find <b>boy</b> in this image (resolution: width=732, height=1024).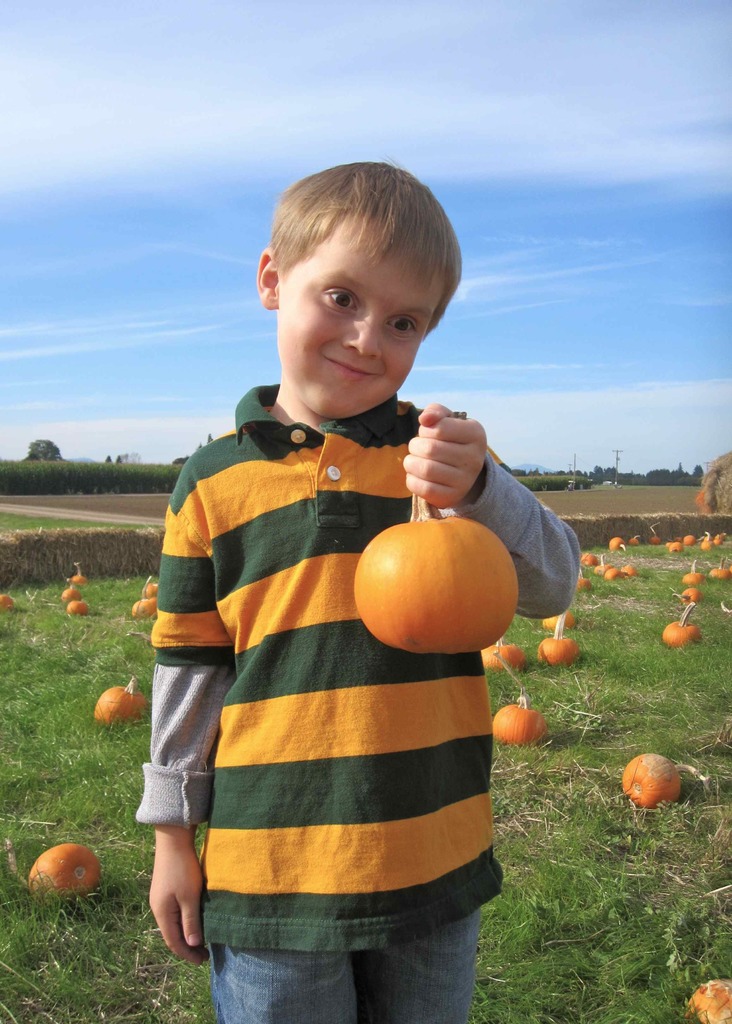
region(131, 217, 540, 1018).
